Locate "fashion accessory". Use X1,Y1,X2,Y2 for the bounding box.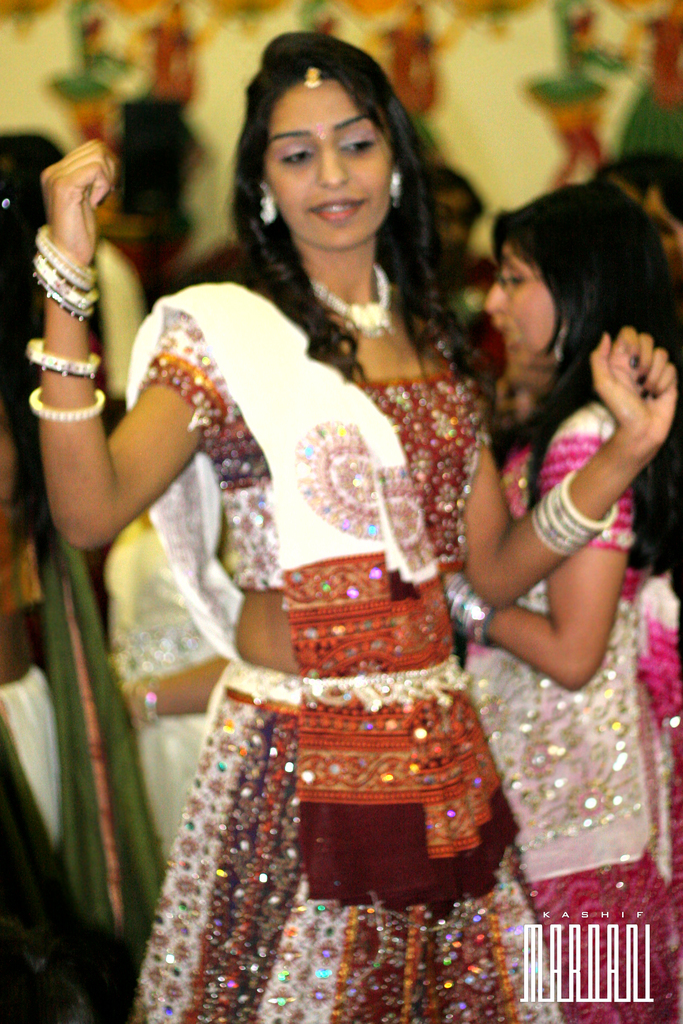
520,470,627,580.
